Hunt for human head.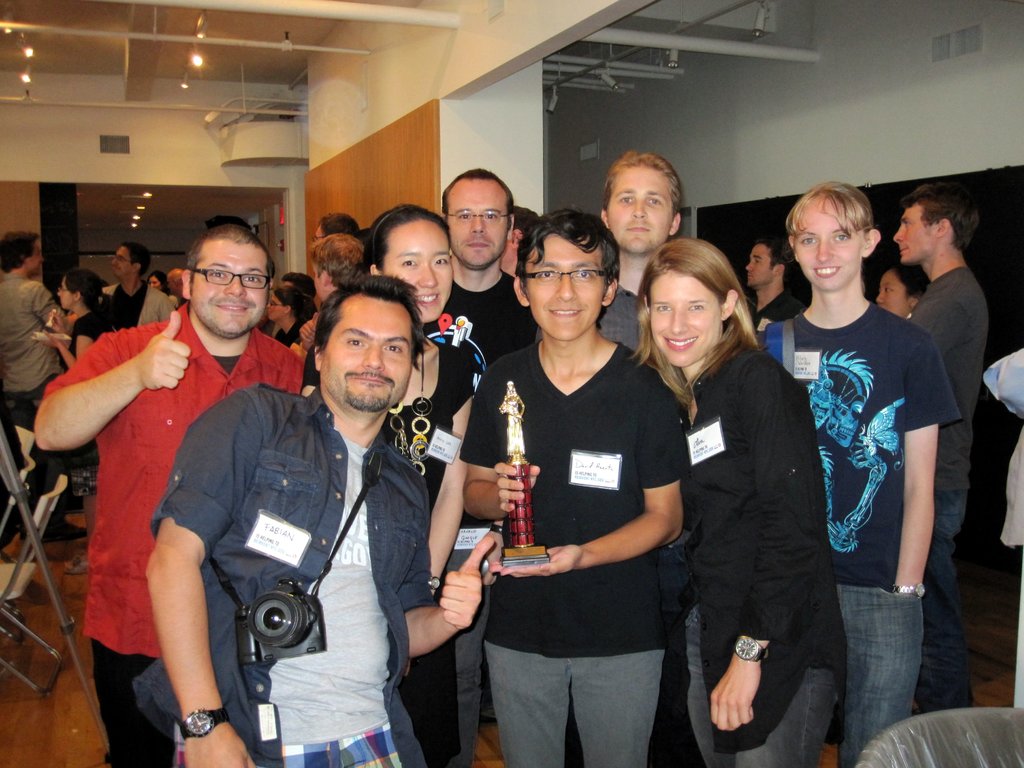
Hunted down at bbox(180, 221, 273, 335).
